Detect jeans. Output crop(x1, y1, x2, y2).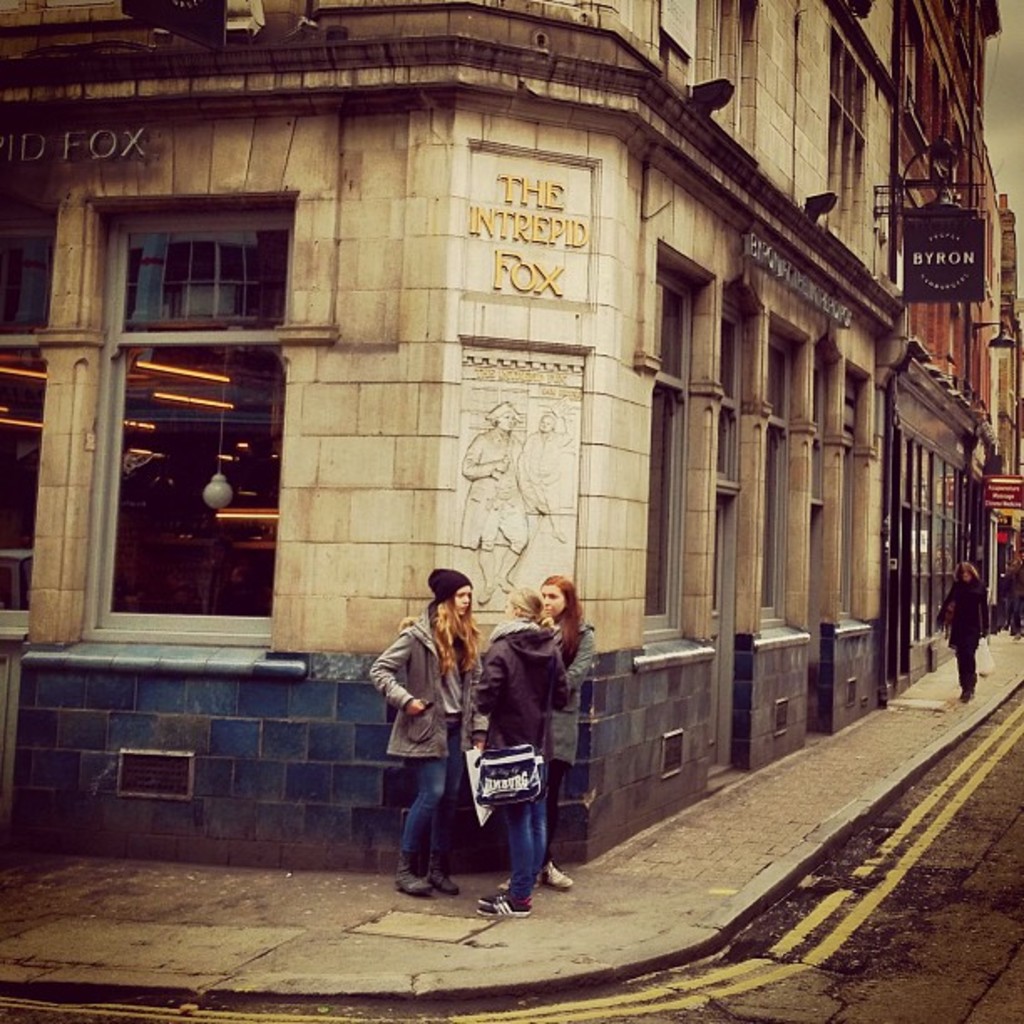
crop(509, 800, 547, 899).
